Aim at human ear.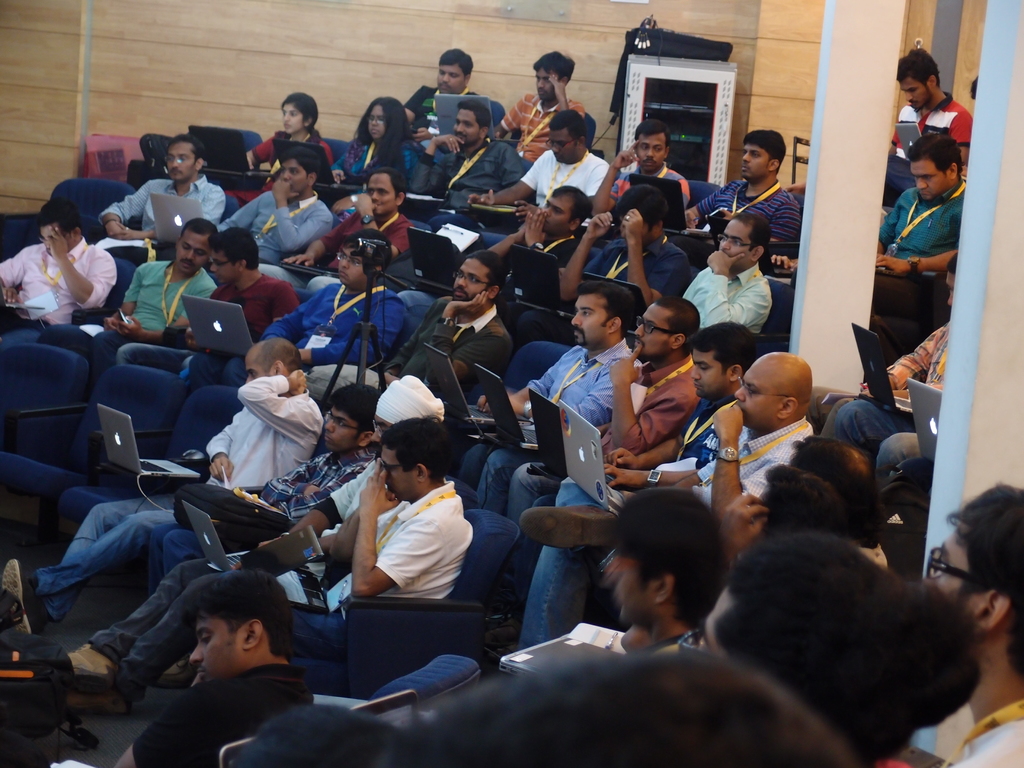
Aimed at [304,116,310,128].
